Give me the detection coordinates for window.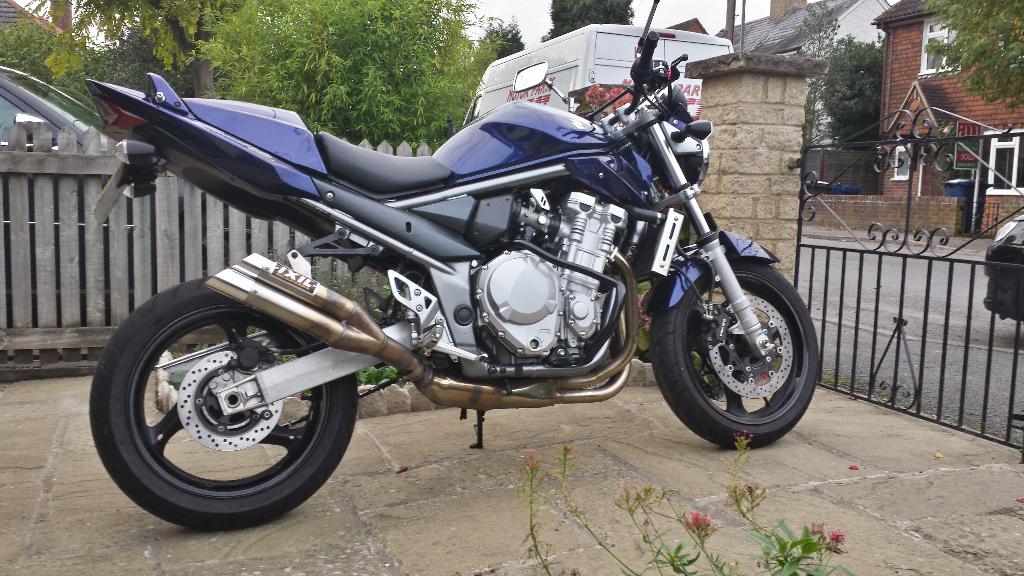
locate(921, 20, 959, 76).
